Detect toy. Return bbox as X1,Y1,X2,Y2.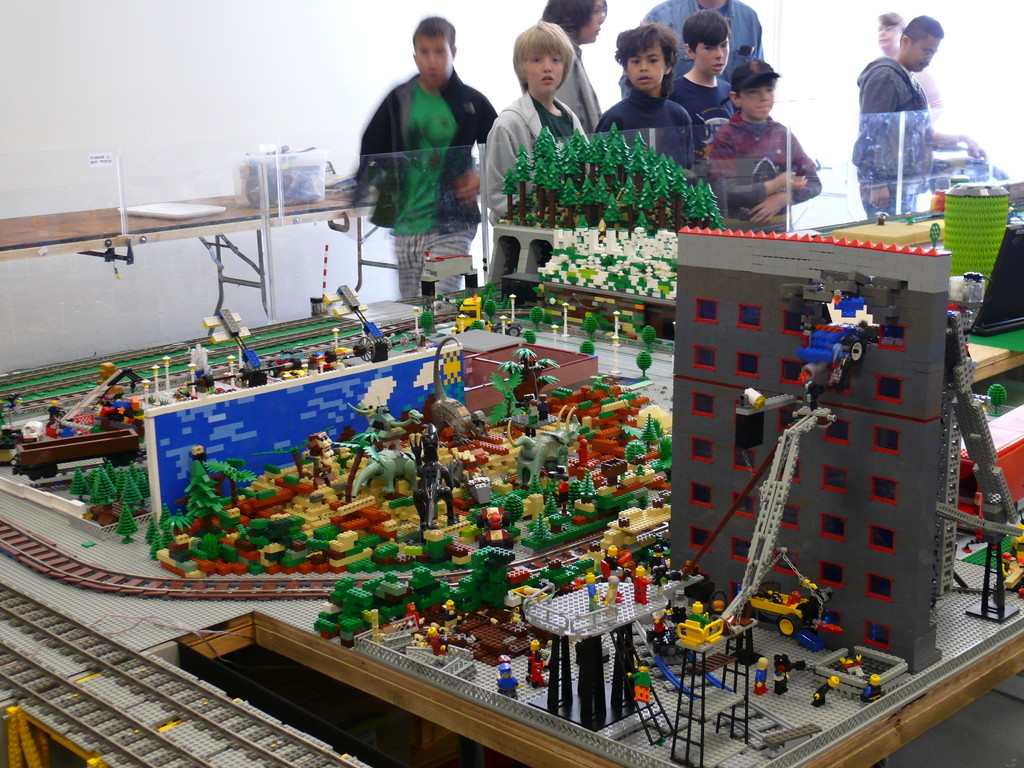
483,653,518,699.
